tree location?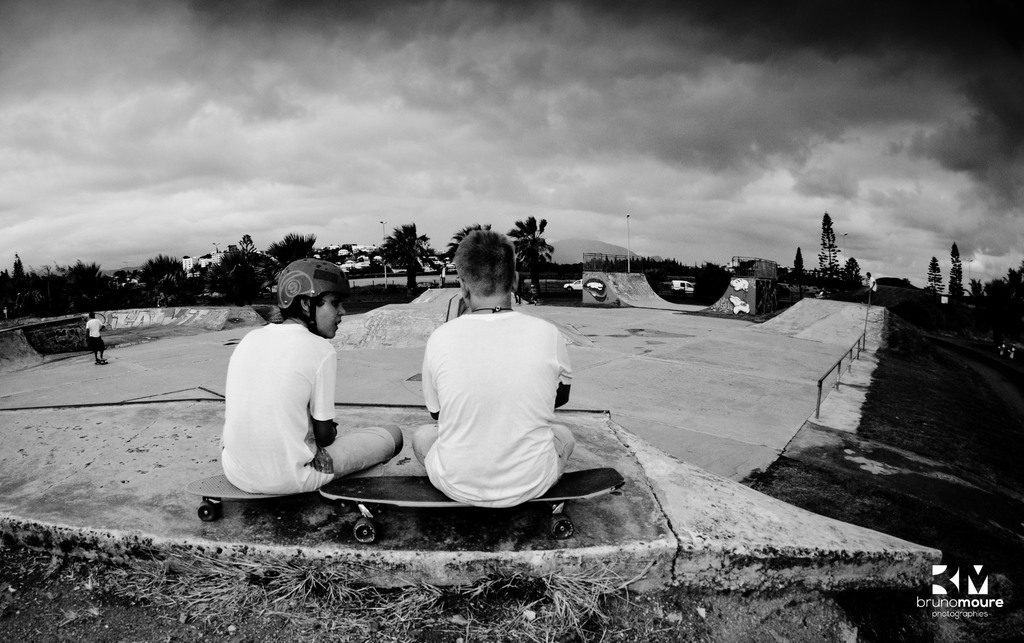
{"left": 64, "top": 258, "right": 118, "bottom": 308}
